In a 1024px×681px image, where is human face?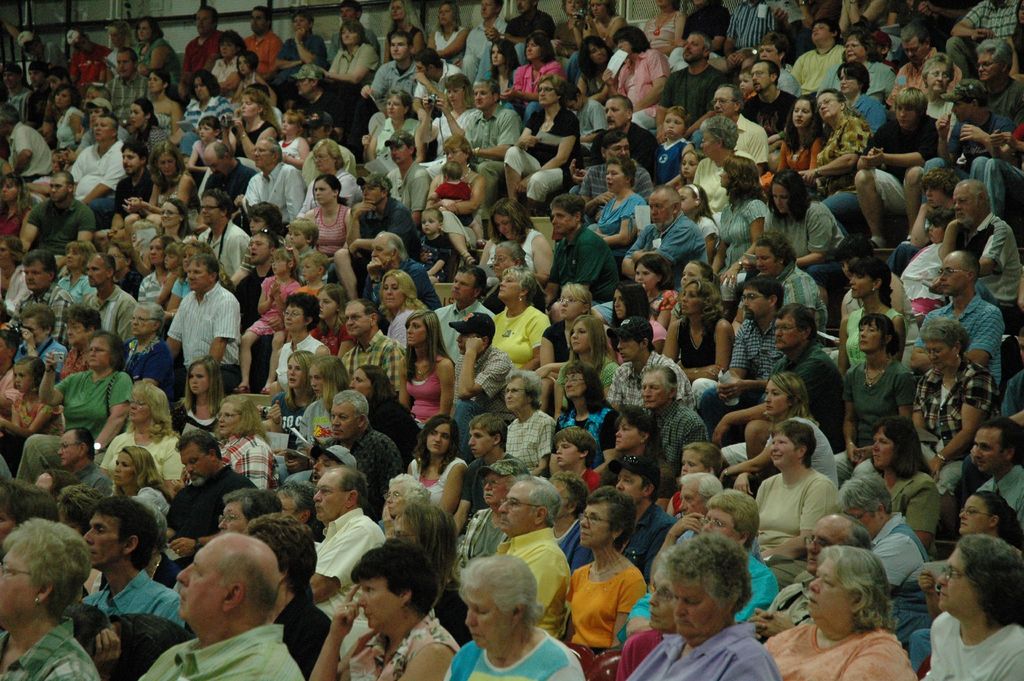
bbox(312, 475, 349, 521).
